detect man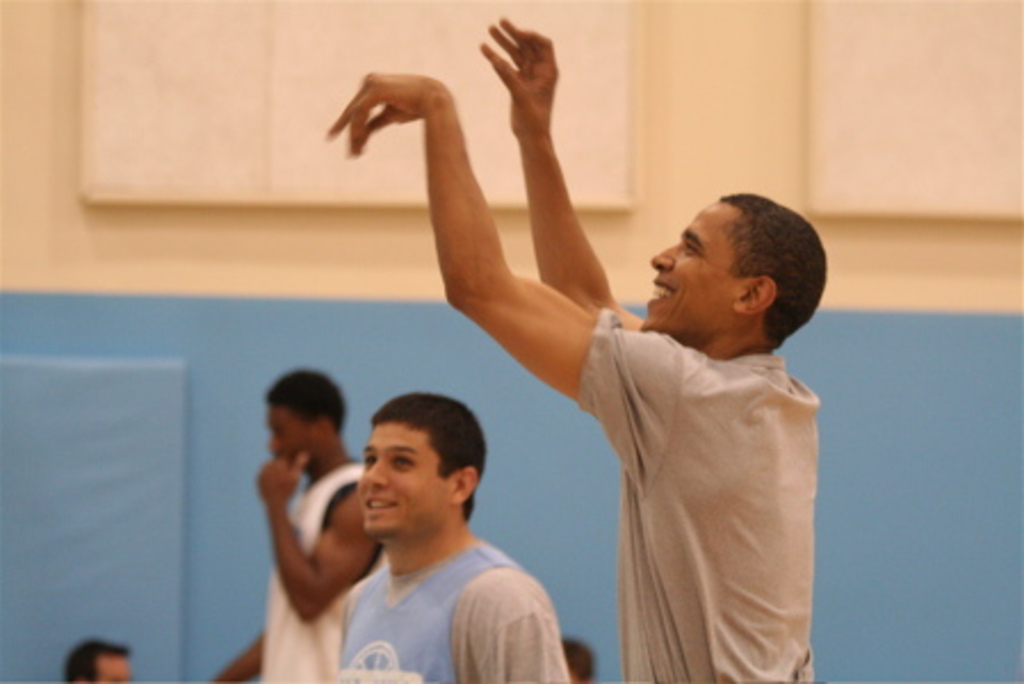
x1=214, y1=367, x2=392, y2=682
